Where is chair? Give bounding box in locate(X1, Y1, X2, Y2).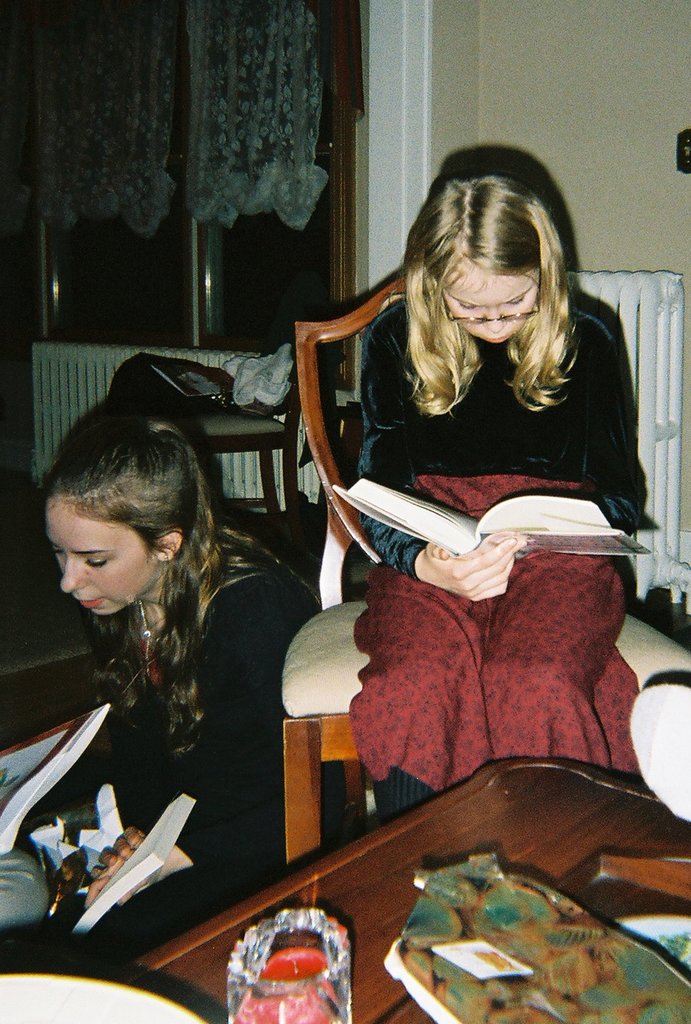
locate(279, 269, 690, 872).
